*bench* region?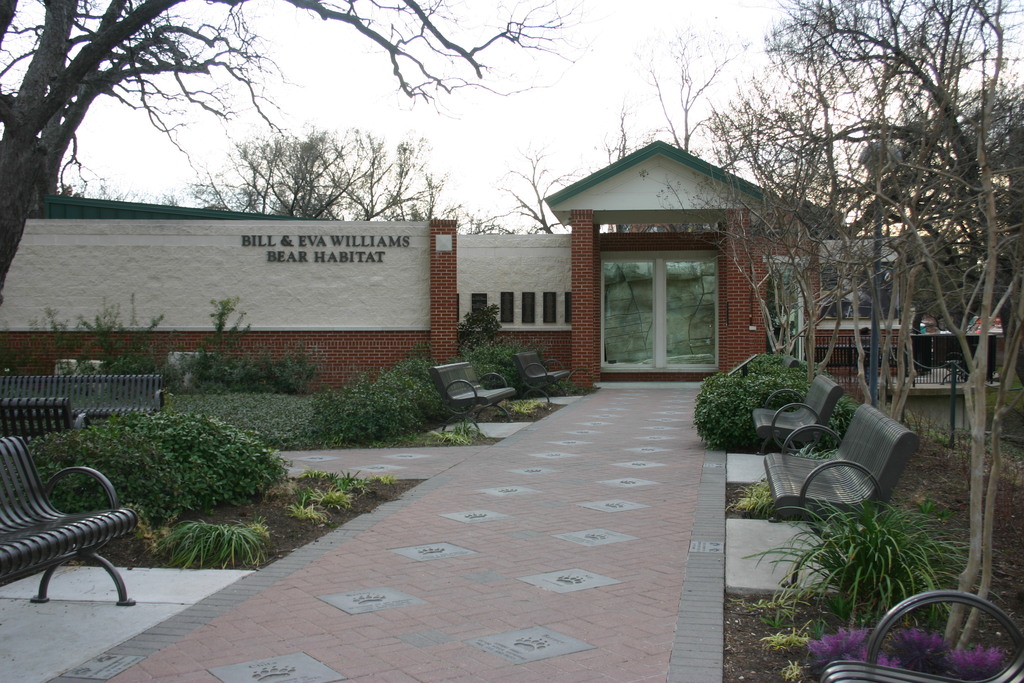
Rect(746, 367, 844, 457)
